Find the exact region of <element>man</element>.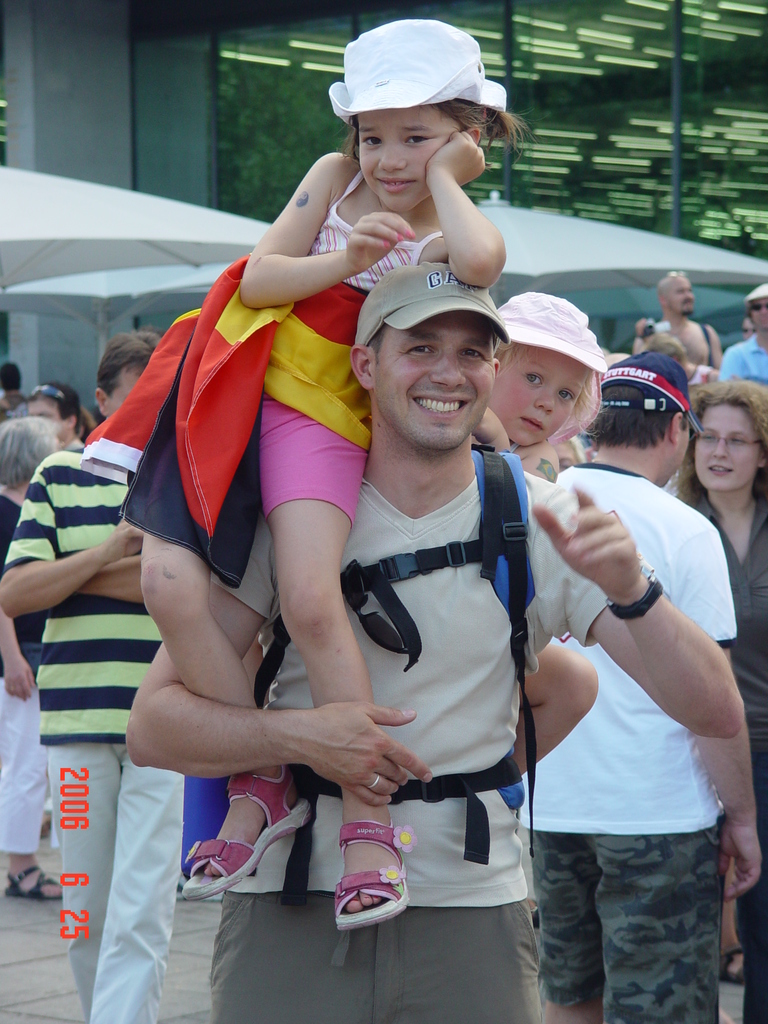
Exact region: bbox=[525, 355, 767, 1023].
